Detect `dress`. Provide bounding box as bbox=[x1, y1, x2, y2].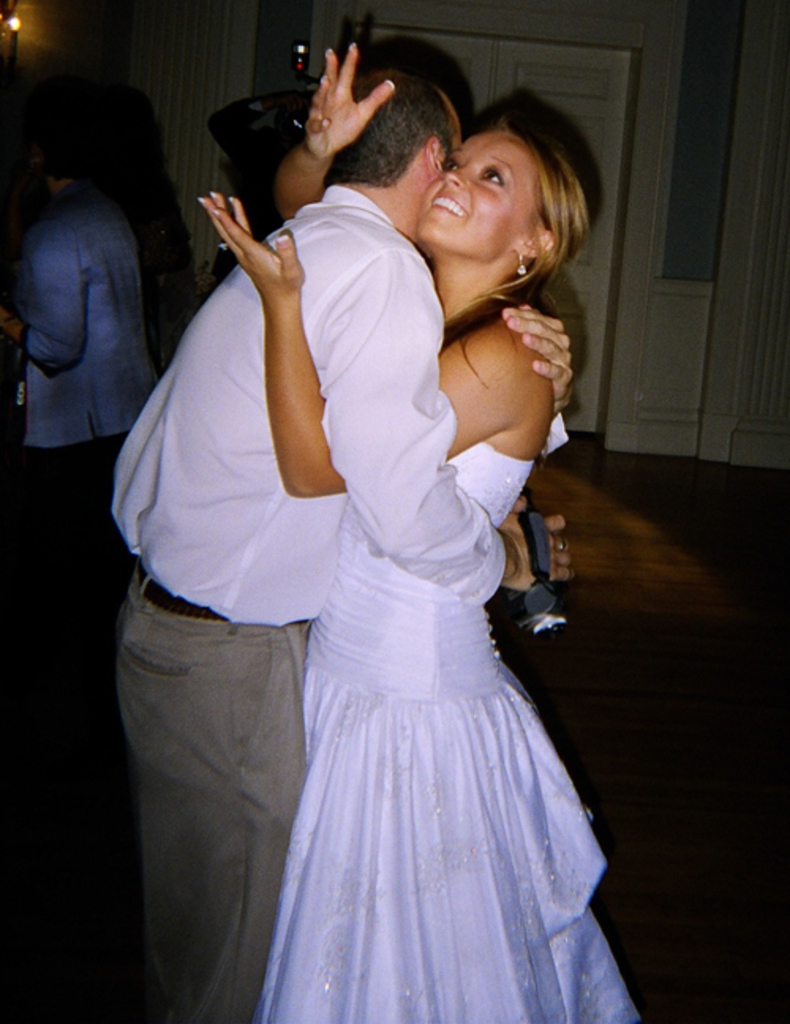
bbox=[259, 439, 651, 1022].
